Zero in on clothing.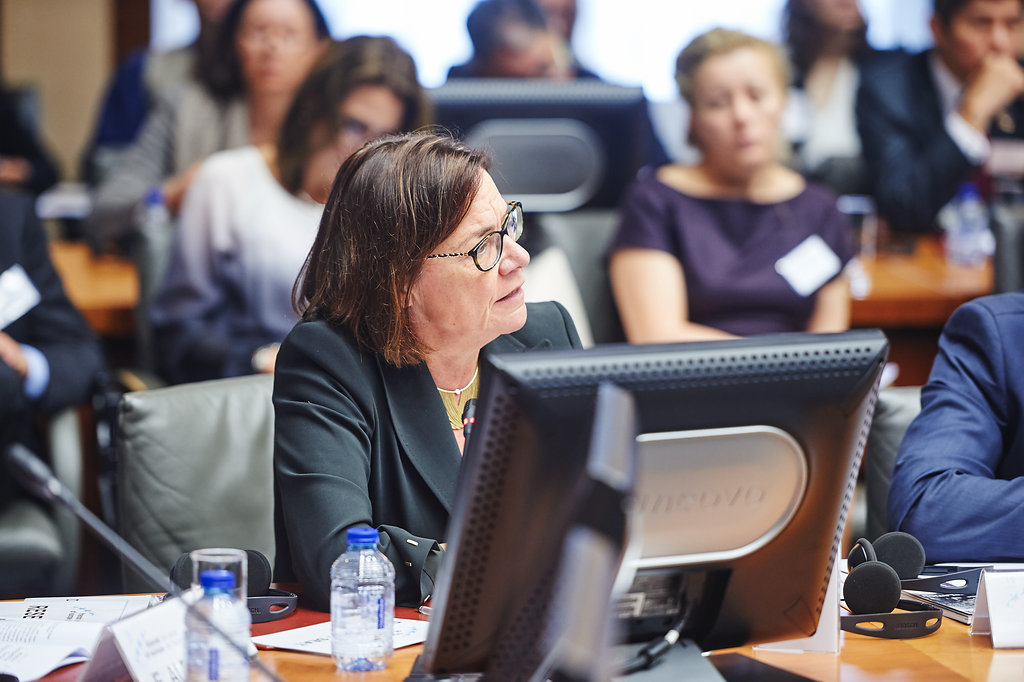
Zeroed in: [885, 289, 1023, 568].
